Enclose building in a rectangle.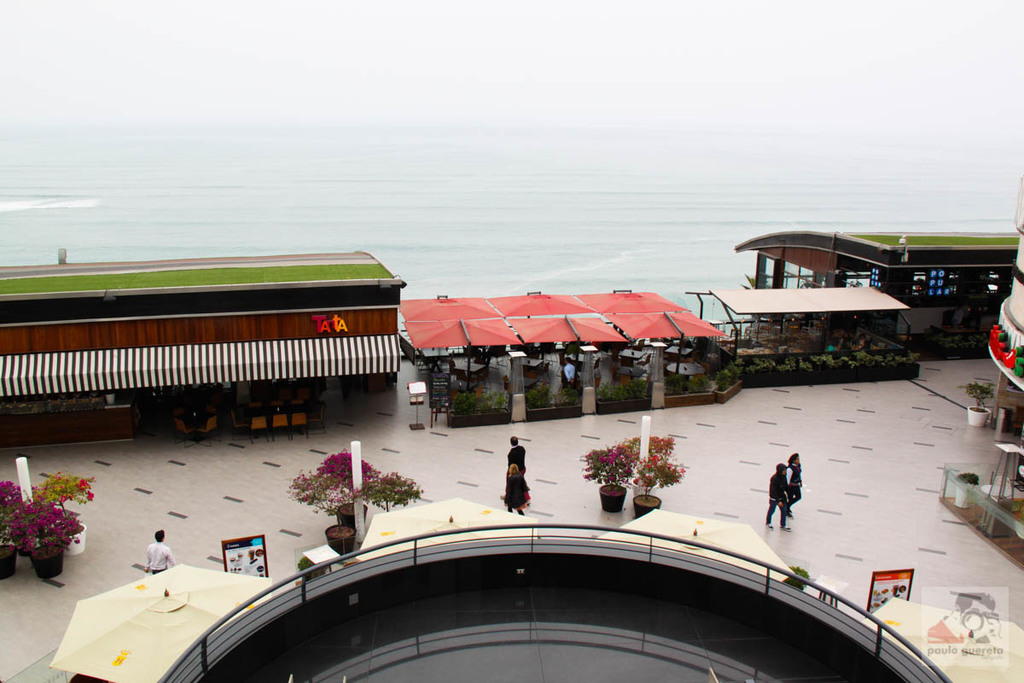
bbox(0, 249, 404, 433).
